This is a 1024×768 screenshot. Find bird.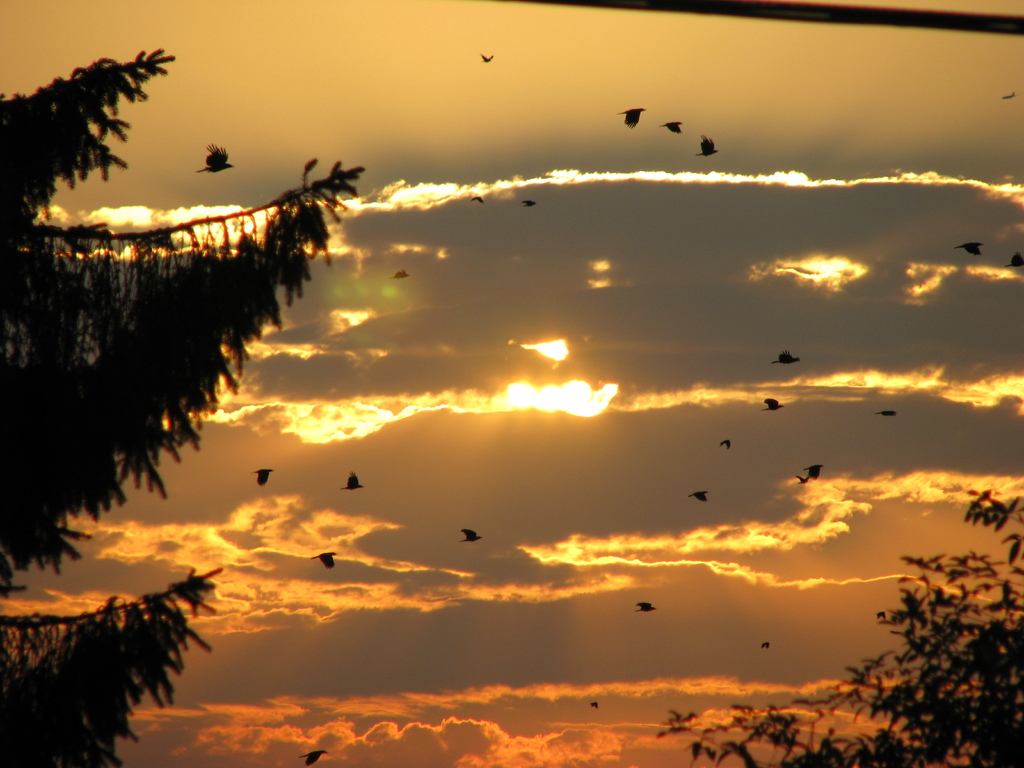
Bounding box: {"left": 793, "top": 475, "right": 805, "bottom": 491}.
